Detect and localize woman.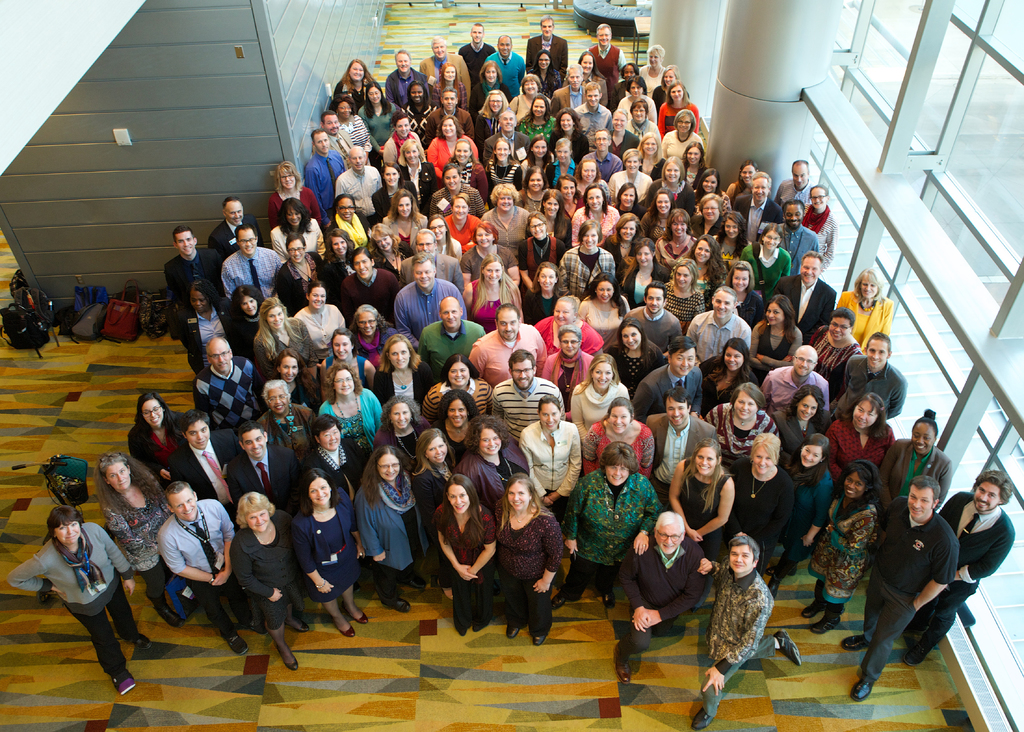
Localized at x1=575 y1=269 x2=628 y2=348.
